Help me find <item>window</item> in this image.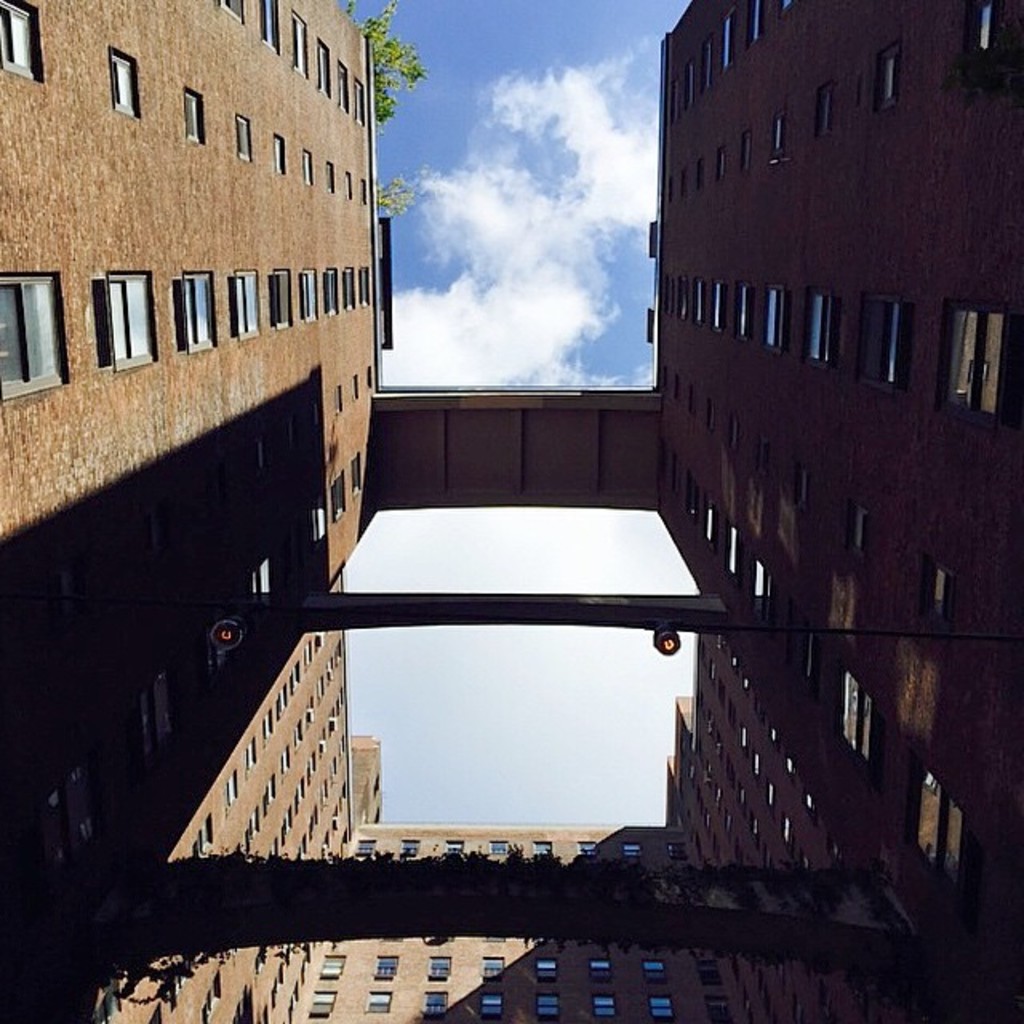
Found it: box=[290, 10, 315, 74].
